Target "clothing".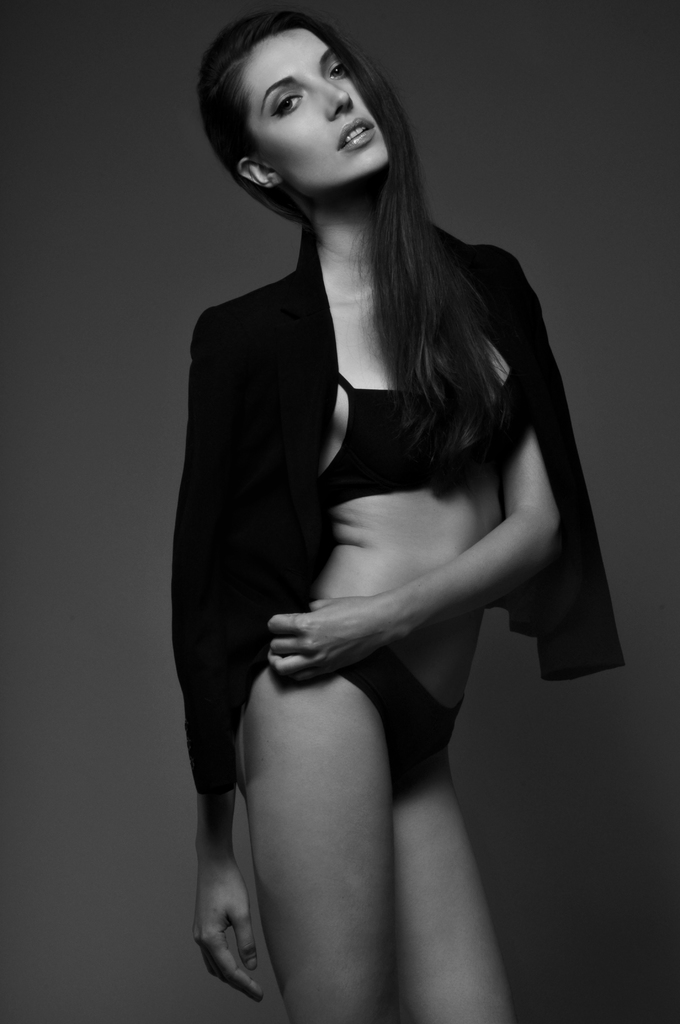
Target region: [x1=173, y1=232, x2=614, y2=794].
